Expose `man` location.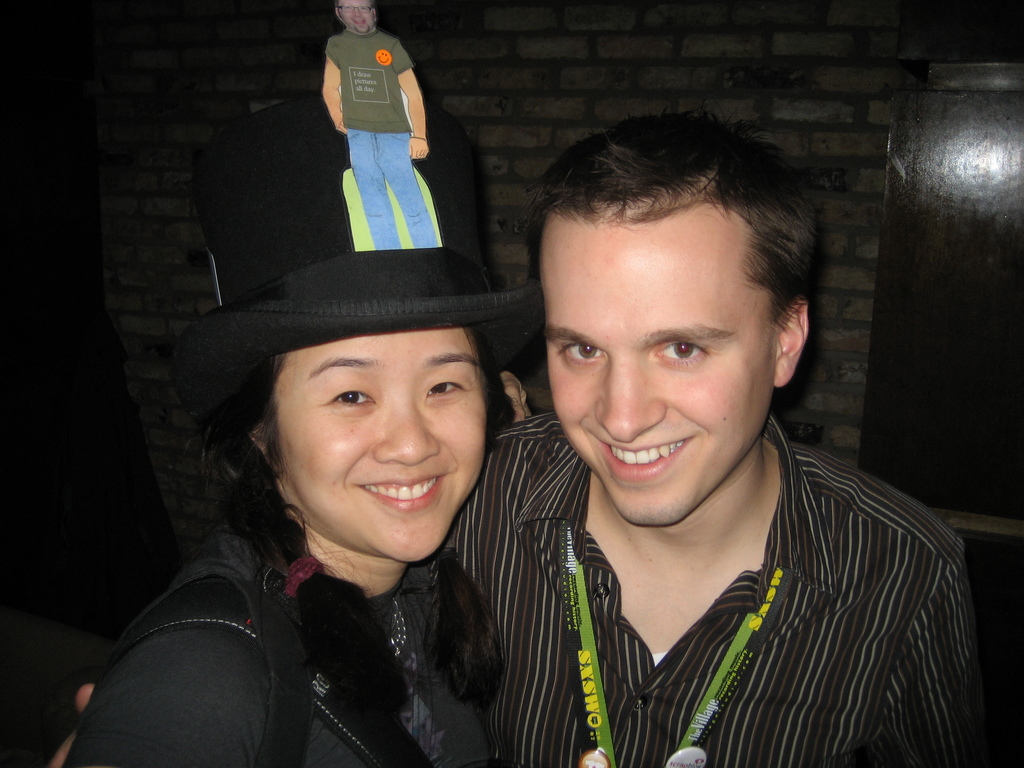
Exposed at rect(55, 114, 990, 767).
